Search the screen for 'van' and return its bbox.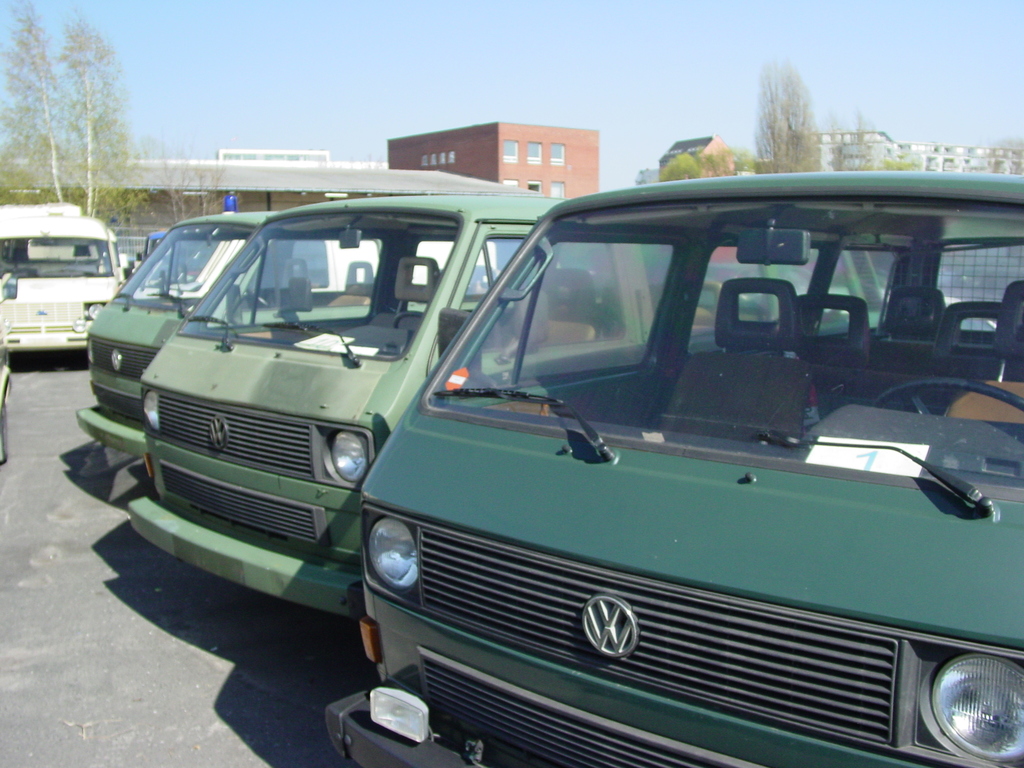
Found: (71,207,564,461).
